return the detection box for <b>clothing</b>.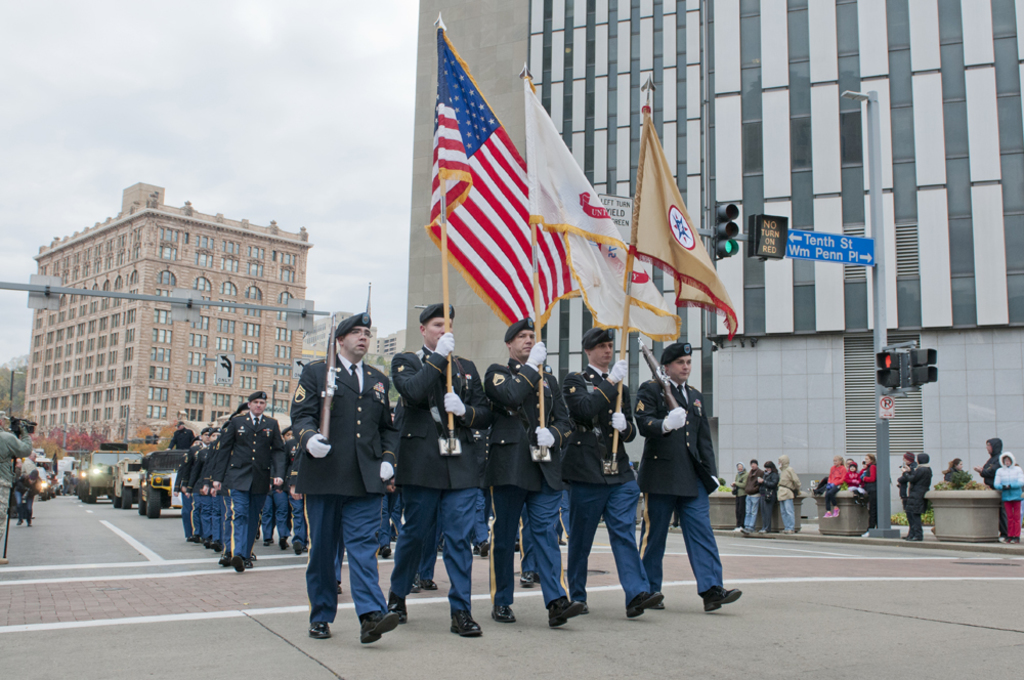
bbox=(13, 469, 40, 518).
